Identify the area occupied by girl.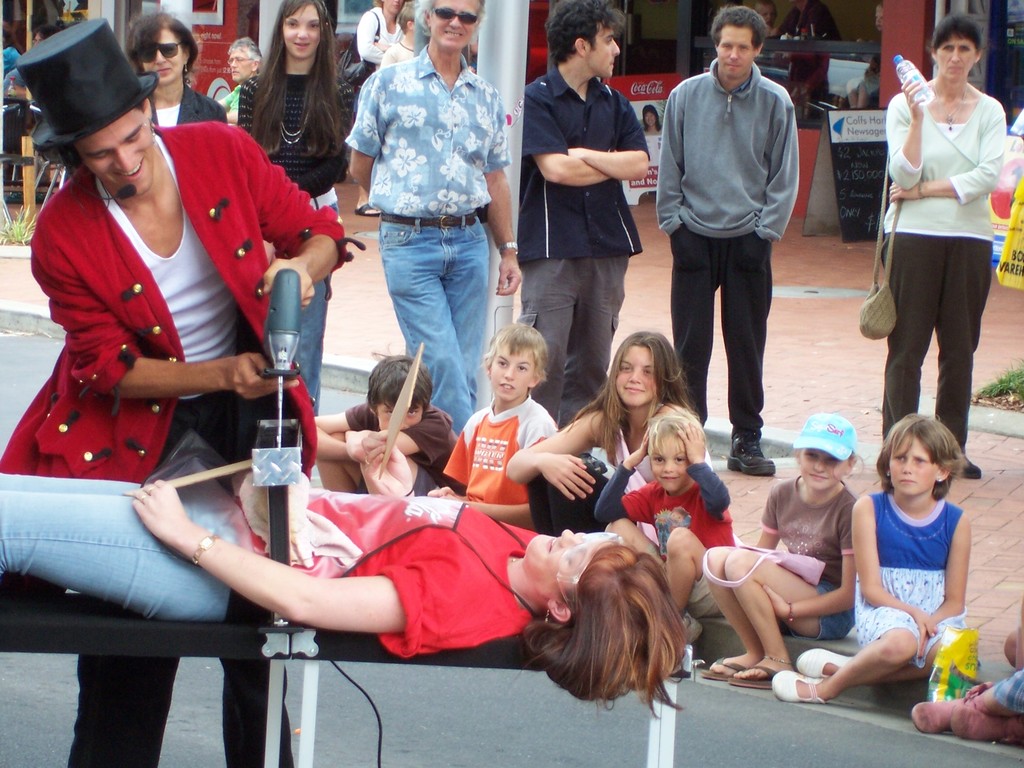
Area: bbox=[703, 410, 869, 694].
